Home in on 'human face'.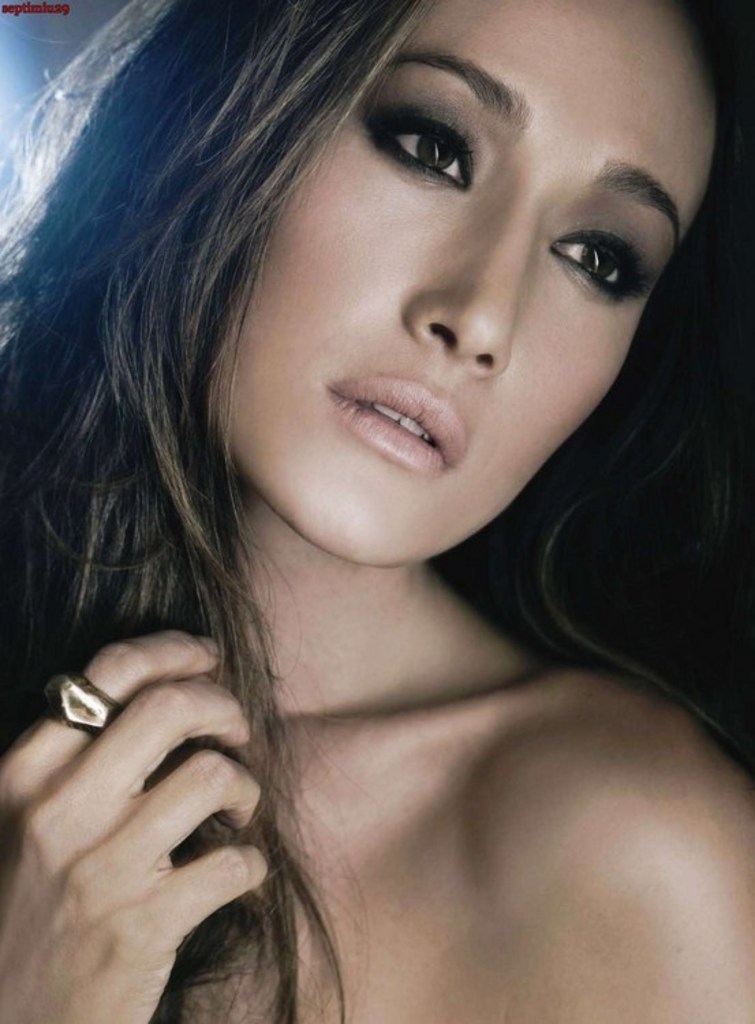
Homed in at locate(214, 0, 714, 571).
